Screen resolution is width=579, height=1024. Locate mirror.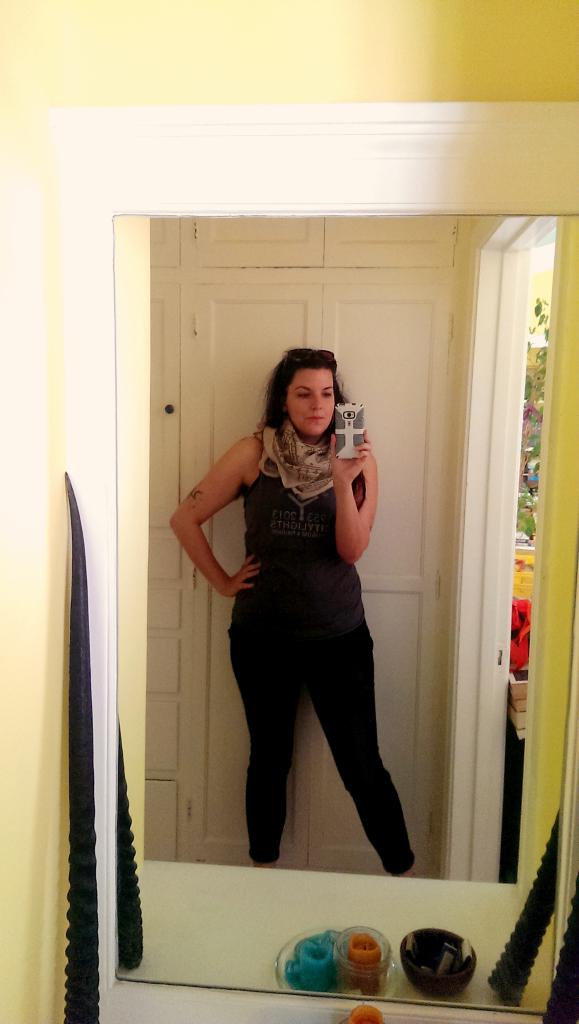
select_region(111, 207, 578, 1014).
